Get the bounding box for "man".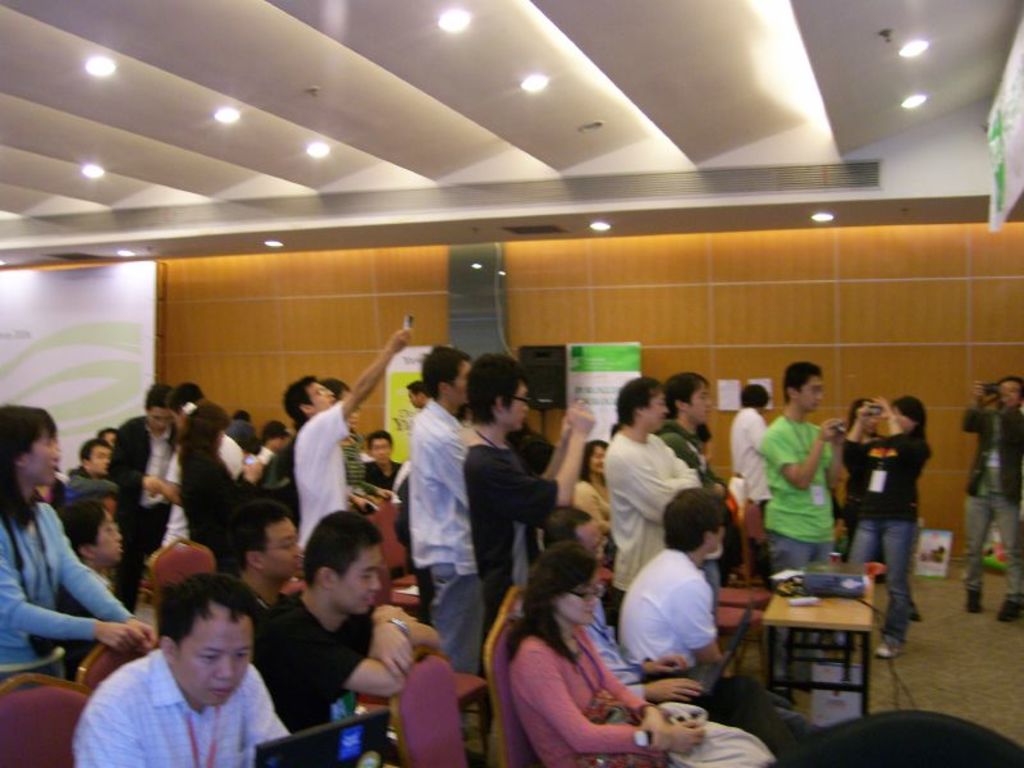
{"left": 960, "top": 375, "right": 1023, "bottom": 617}.
